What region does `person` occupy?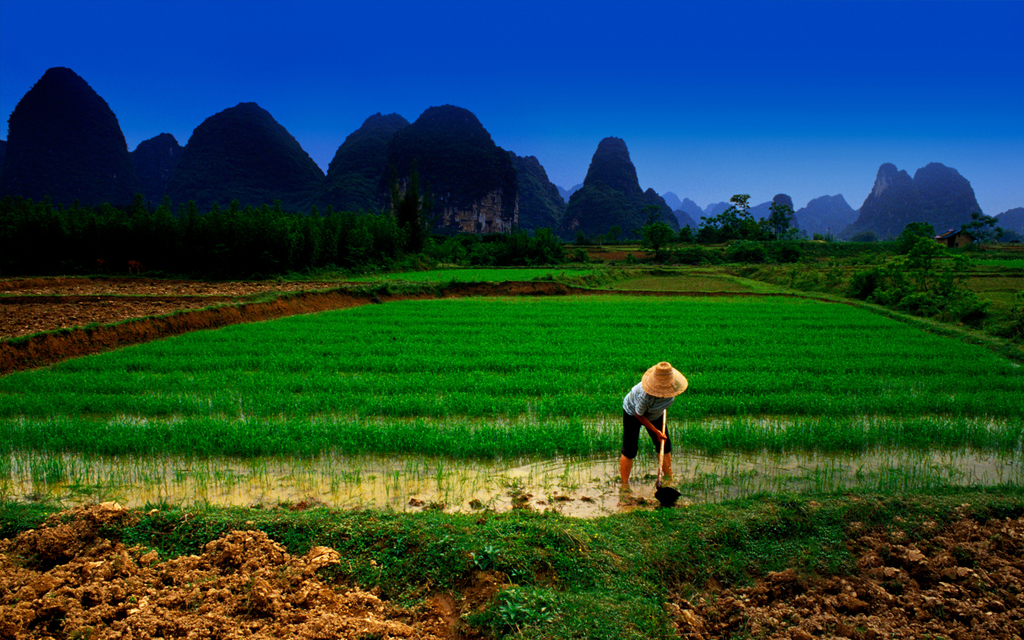
box=[618, 360, 687, 483].
